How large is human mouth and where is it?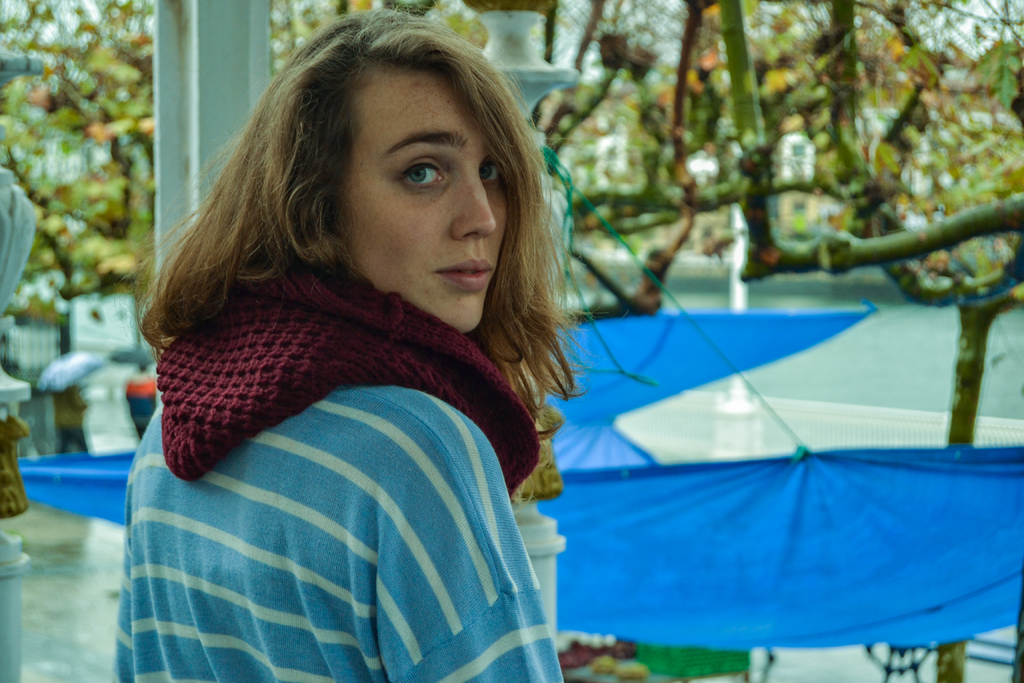
Bounding box: (x1=434, y1=249, x2=498, y2=290).
